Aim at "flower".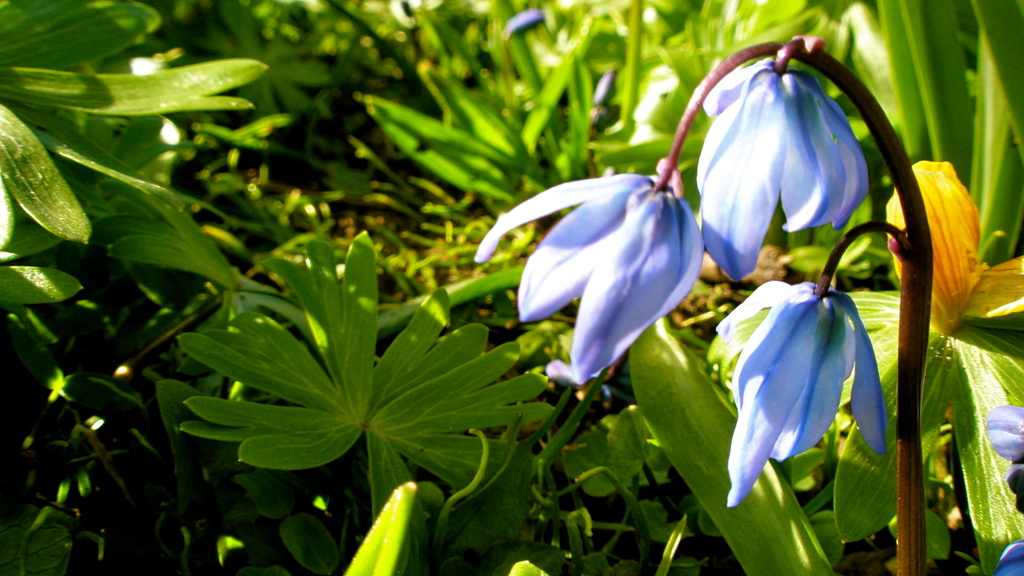
Aimed at rect(692, 46, 868, 282).
